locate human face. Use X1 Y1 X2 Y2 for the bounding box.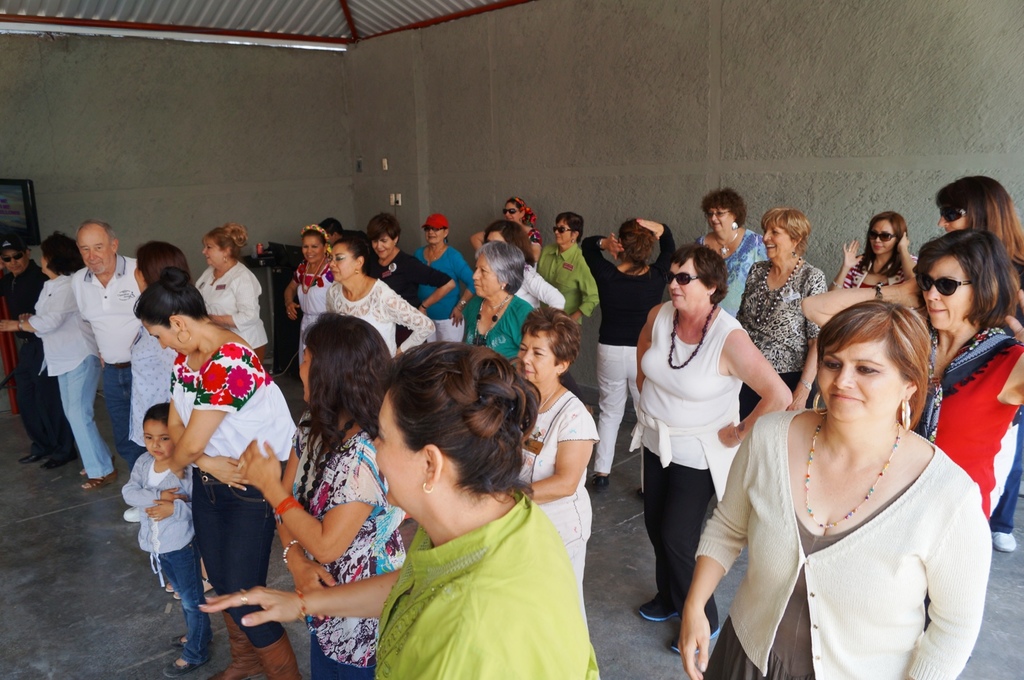
668 257 710 306.
